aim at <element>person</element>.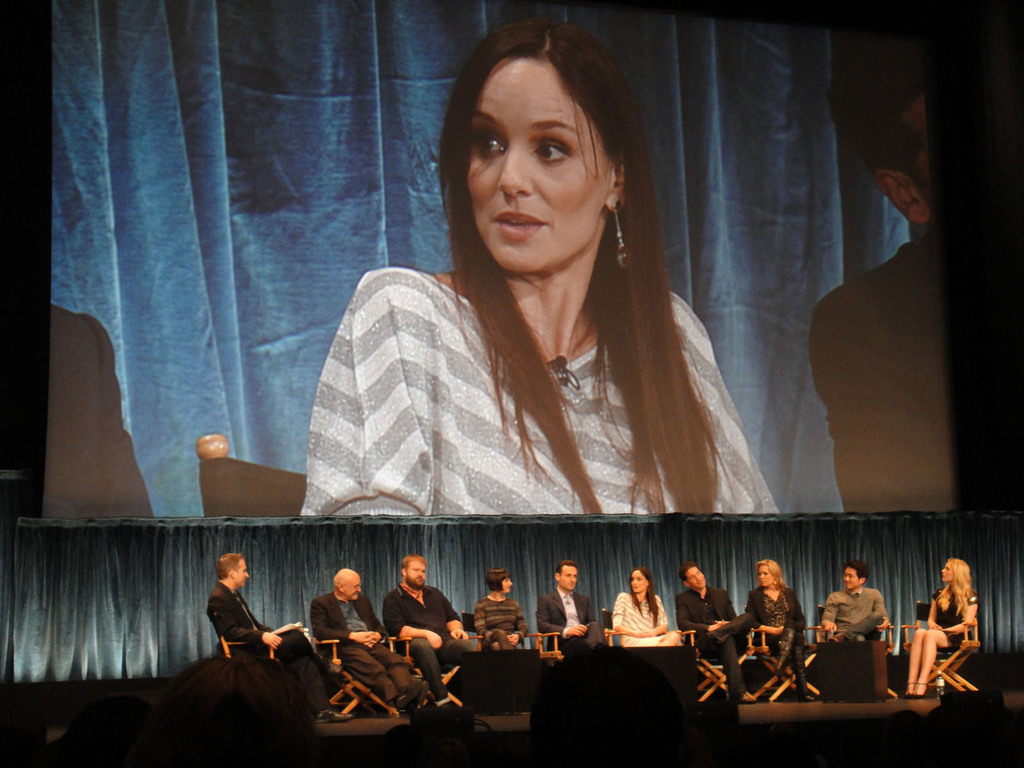
Aimed at rect(815, 563, 888, 642).
